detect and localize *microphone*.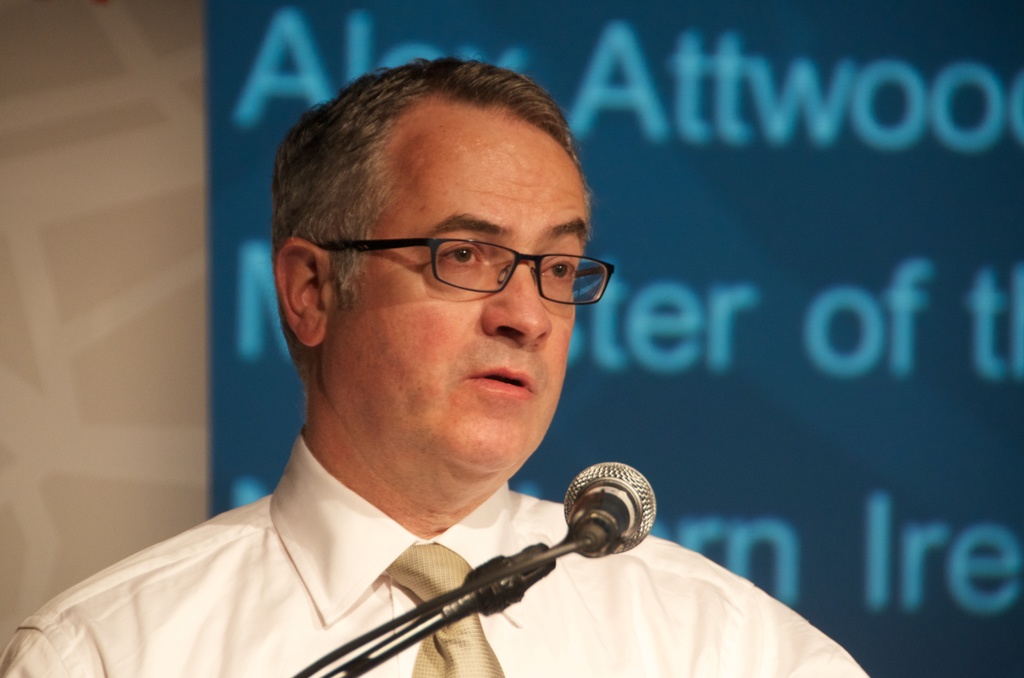
Localized at 560 458 657 561.
